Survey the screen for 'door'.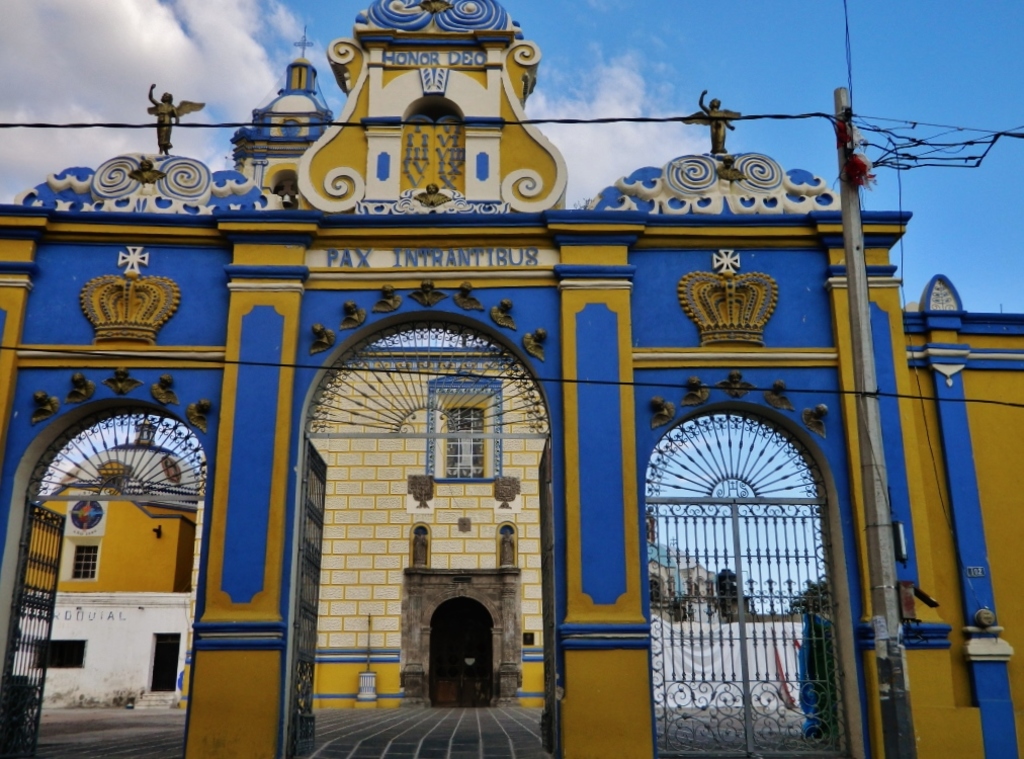
Survey found: 652/350/862/741.
